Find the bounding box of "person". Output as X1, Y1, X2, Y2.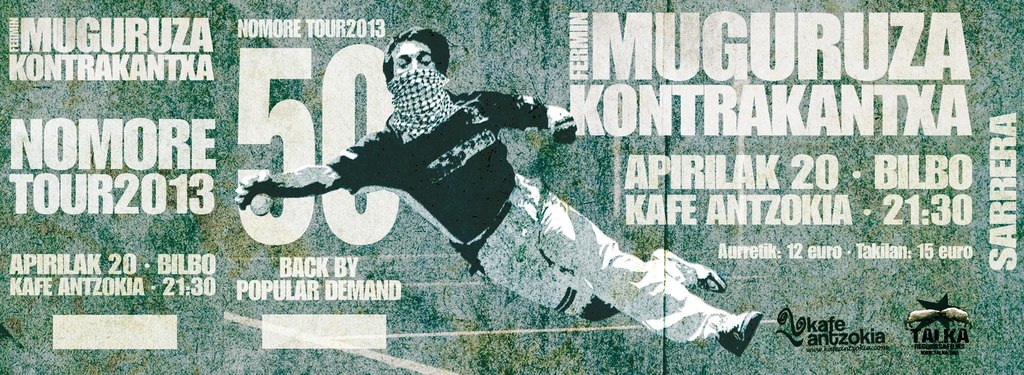
237, 42, 768, 356.
